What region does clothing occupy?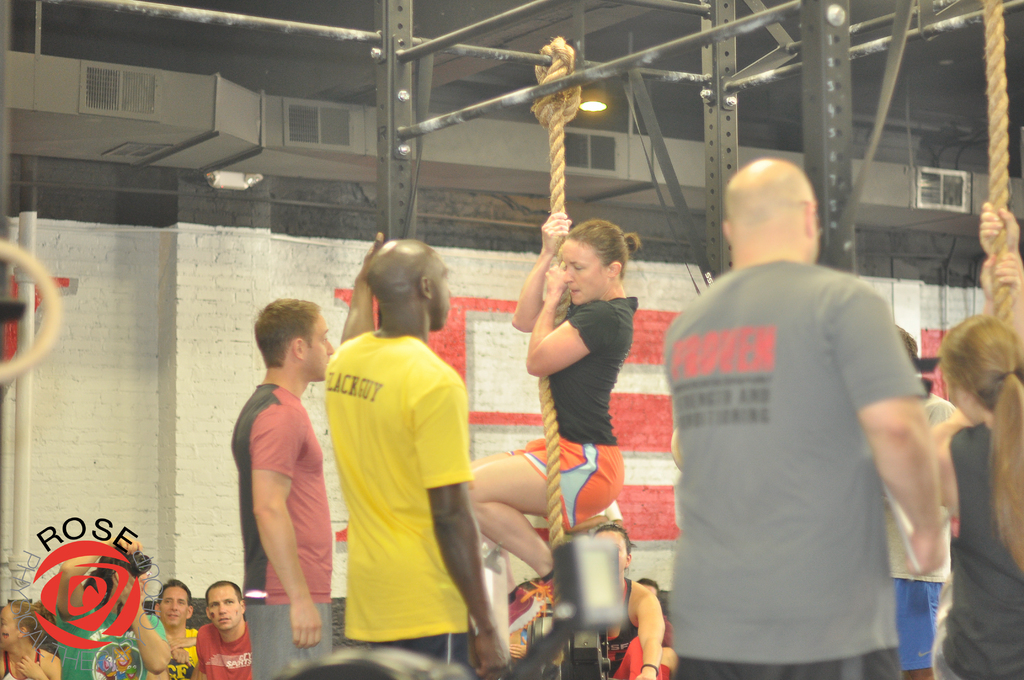
(53,601,170,679).
